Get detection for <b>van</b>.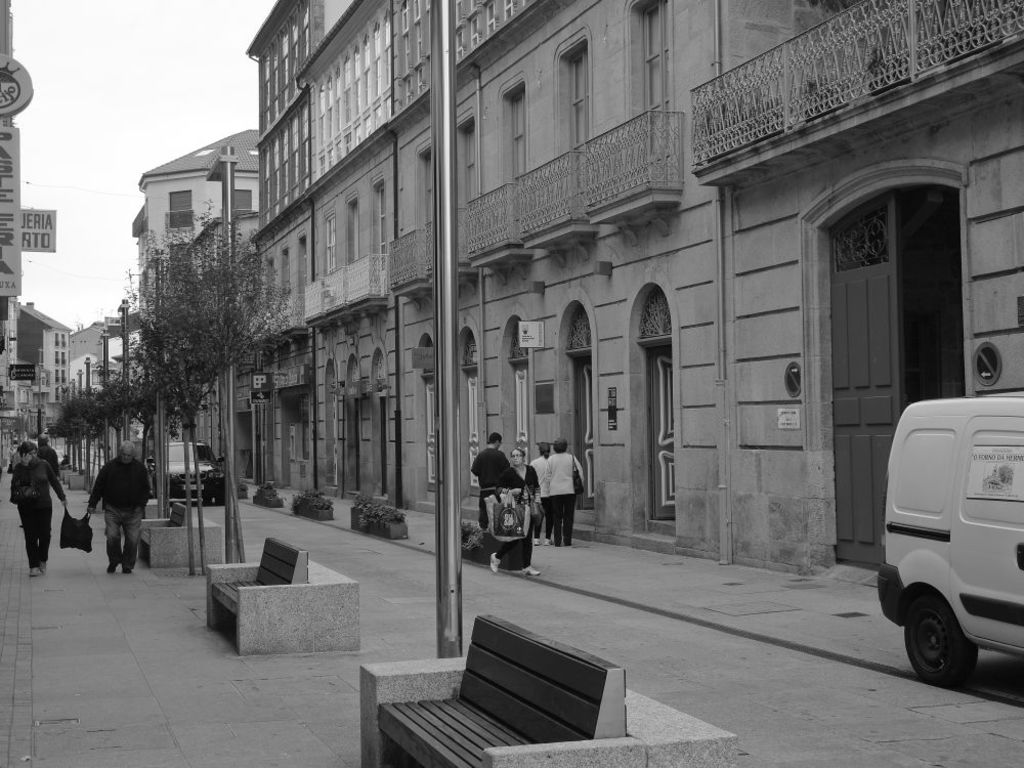
Detection: l=876, t=388, r=1023, b=687.
